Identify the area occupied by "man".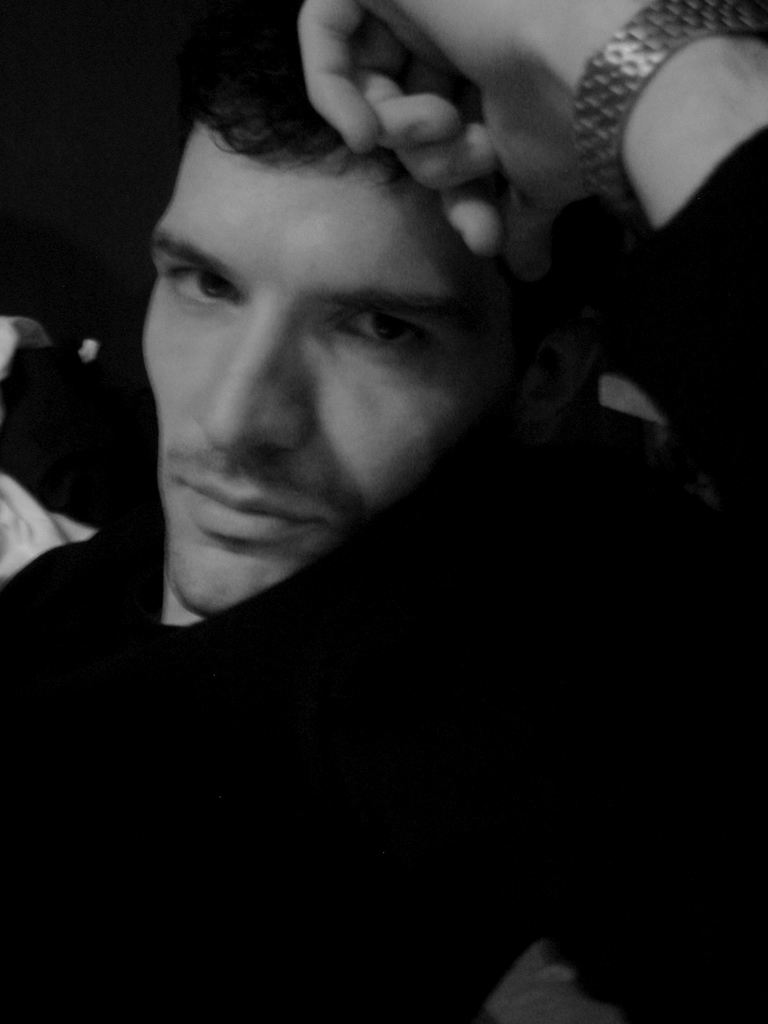
Area: BBox(8, 34, 702, 975).
